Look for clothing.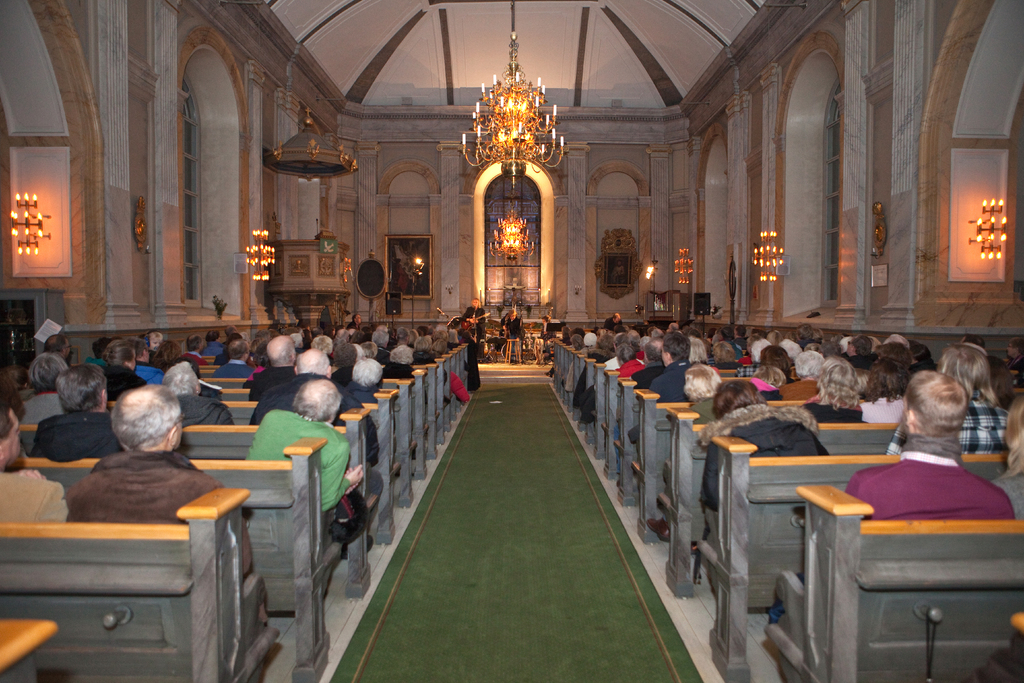
Found: [left=463, top=306, right=483, bottom=346].
